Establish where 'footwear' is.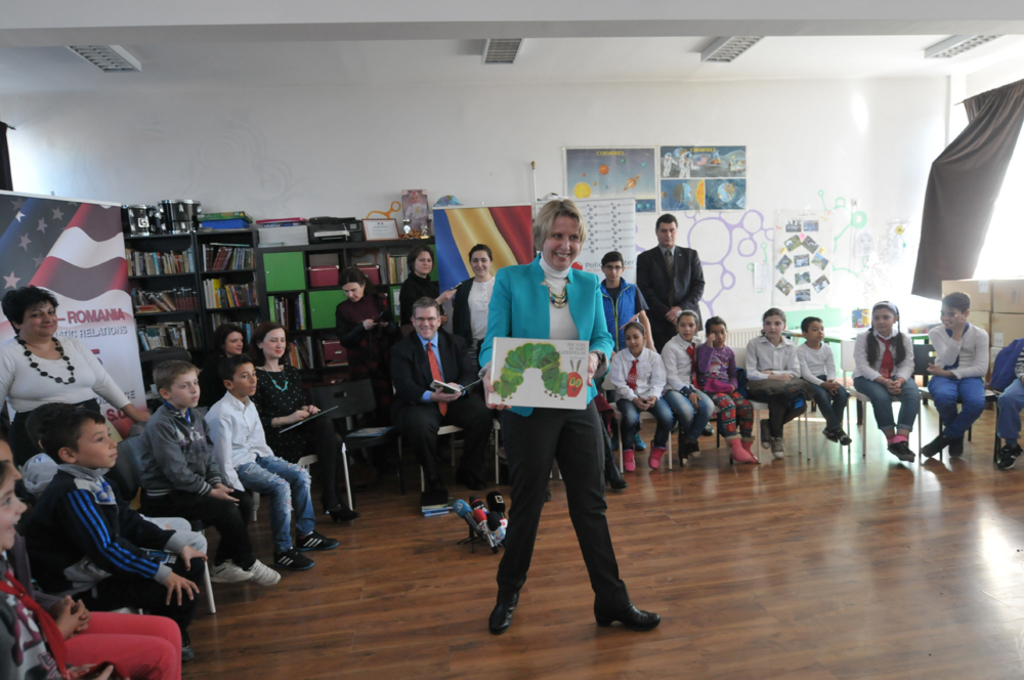
Established at 700/421/714/438.
